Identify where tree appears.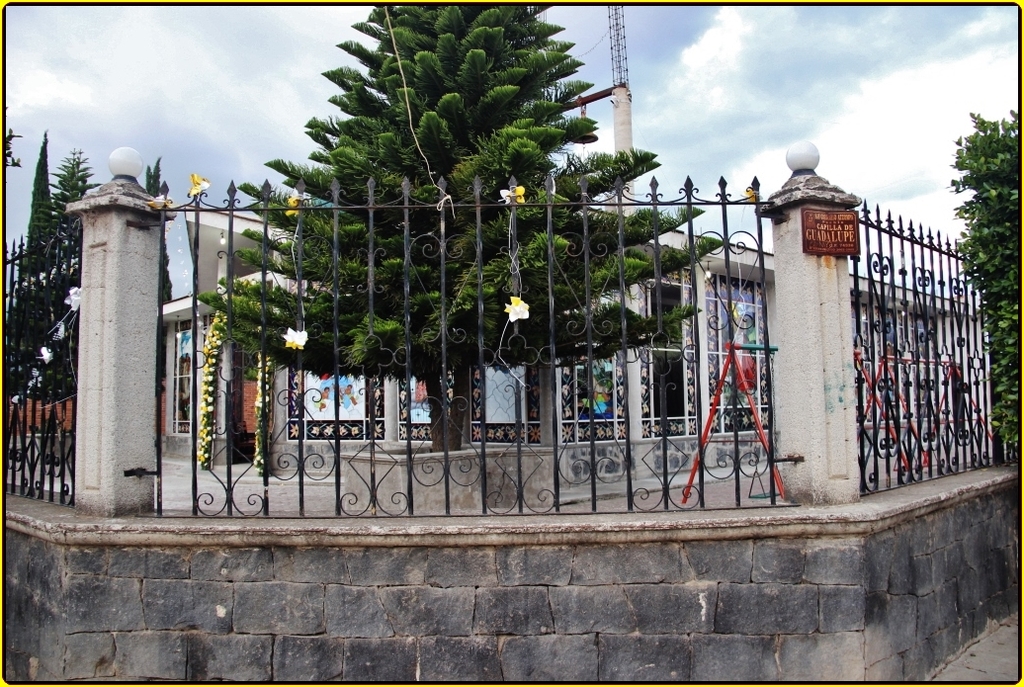
Appears at 945,107,1017,454.
